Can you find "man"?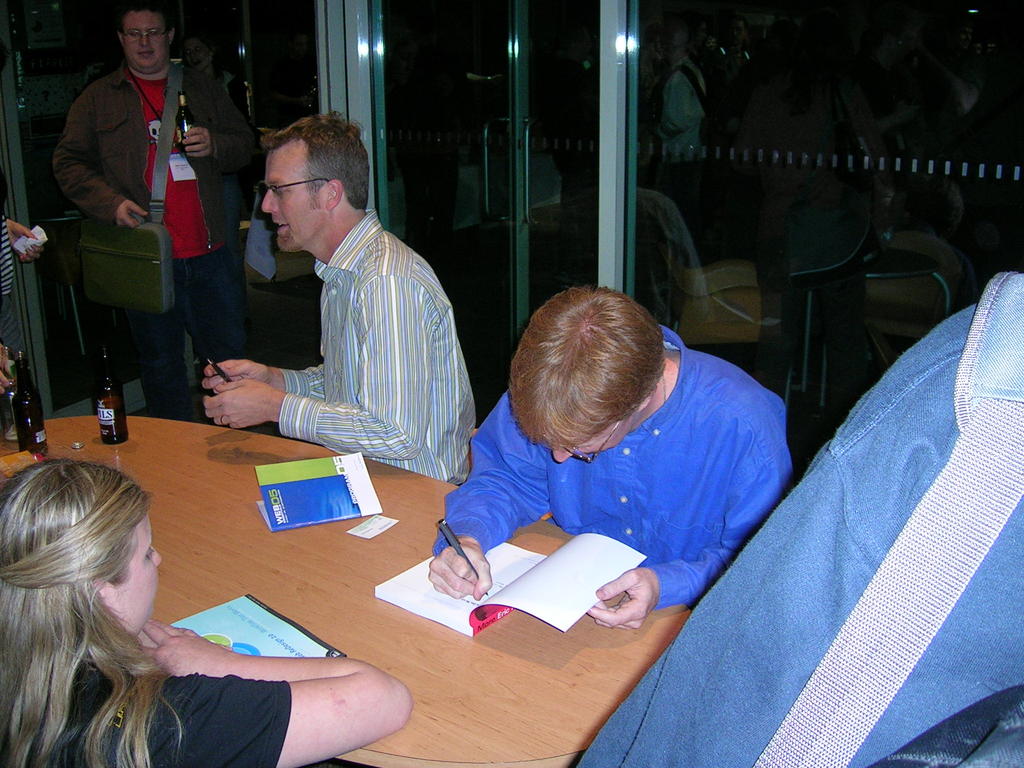
Yes, bounding box: x1=45 y1=3 x2=250 y2=421.
